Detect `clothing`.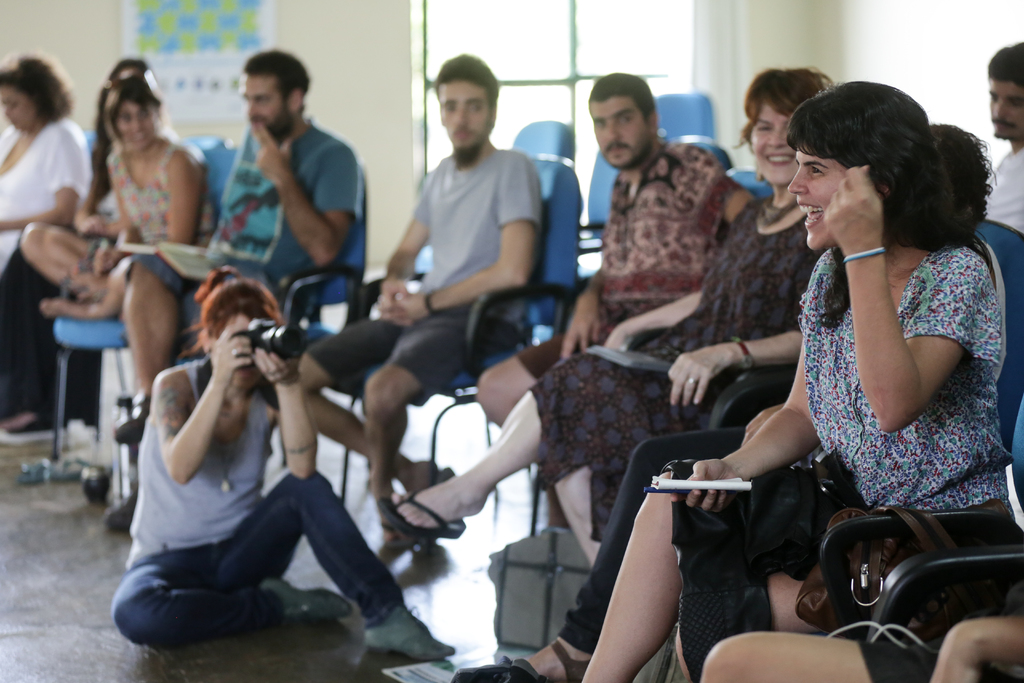
Detected at l=91, t=142, r=213, b=272.
